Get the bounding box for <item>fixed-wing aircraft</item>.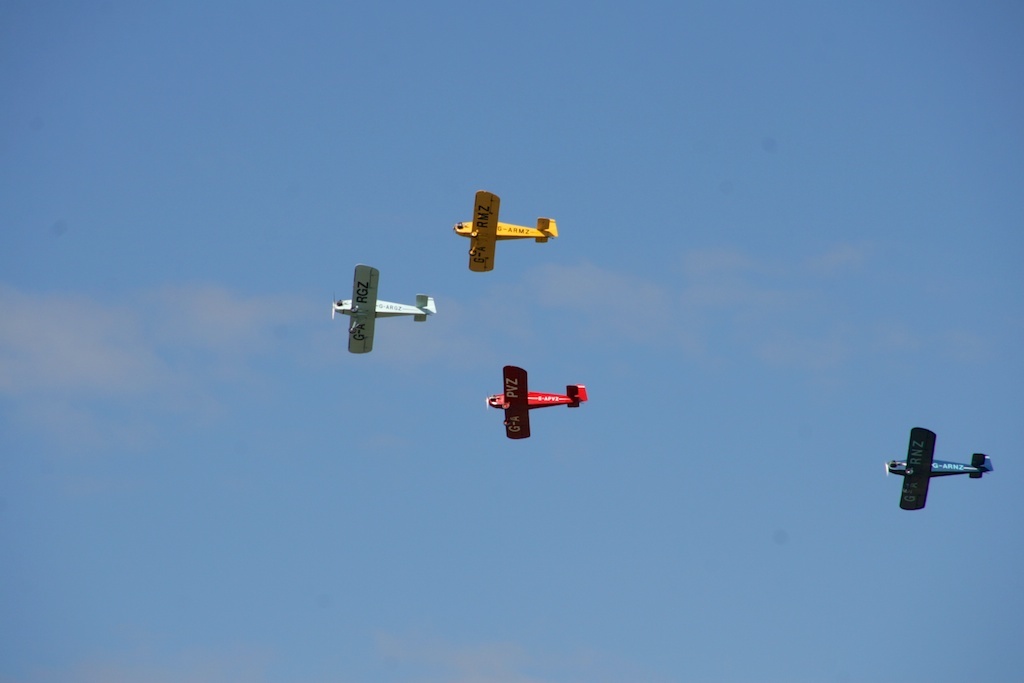
left=884, top=428, right=996, bottom=509.
